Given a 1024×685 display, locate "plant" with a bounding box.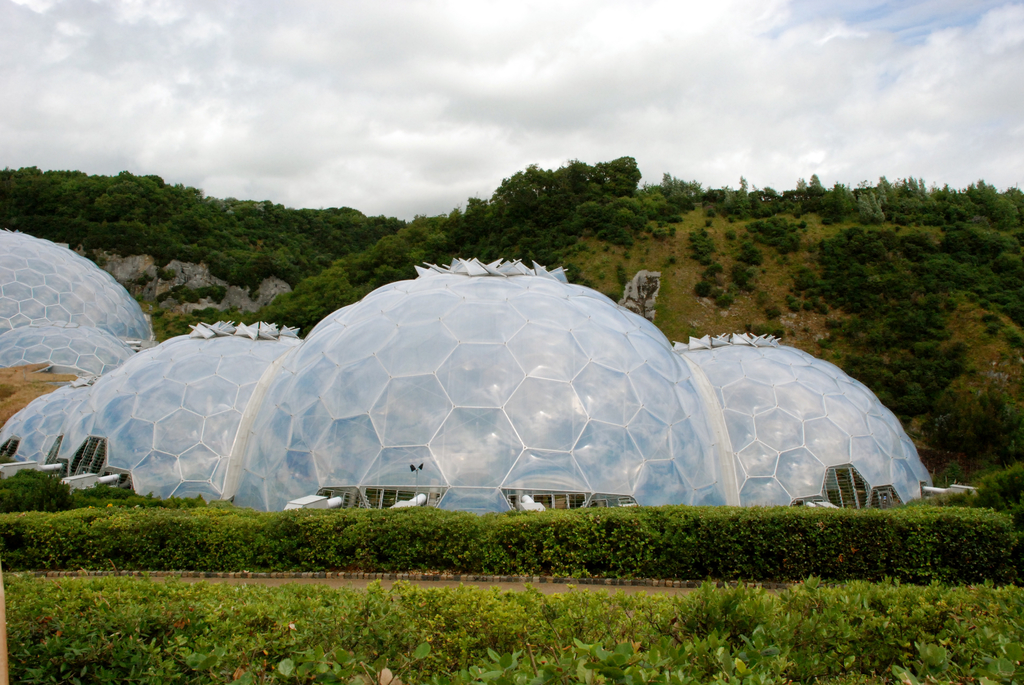
Located: x1=710 y1=287 x2=721 y2=297.
